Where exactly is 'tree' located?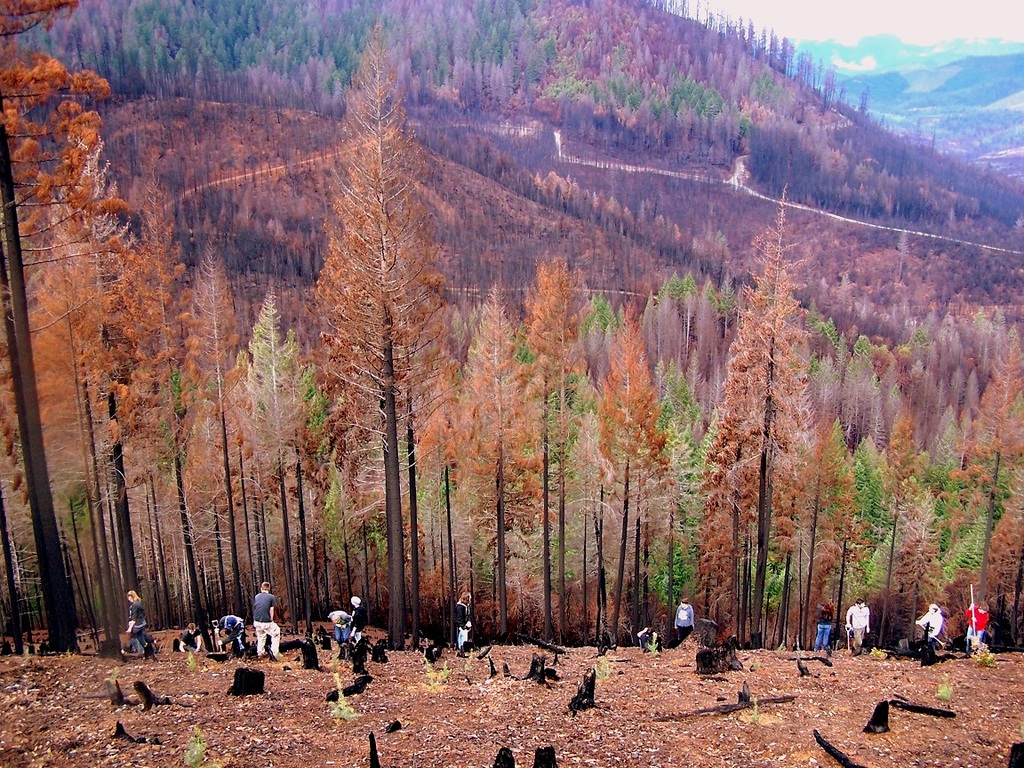
Its bounding box is left=0, top=0, right=134, bottom=657.
